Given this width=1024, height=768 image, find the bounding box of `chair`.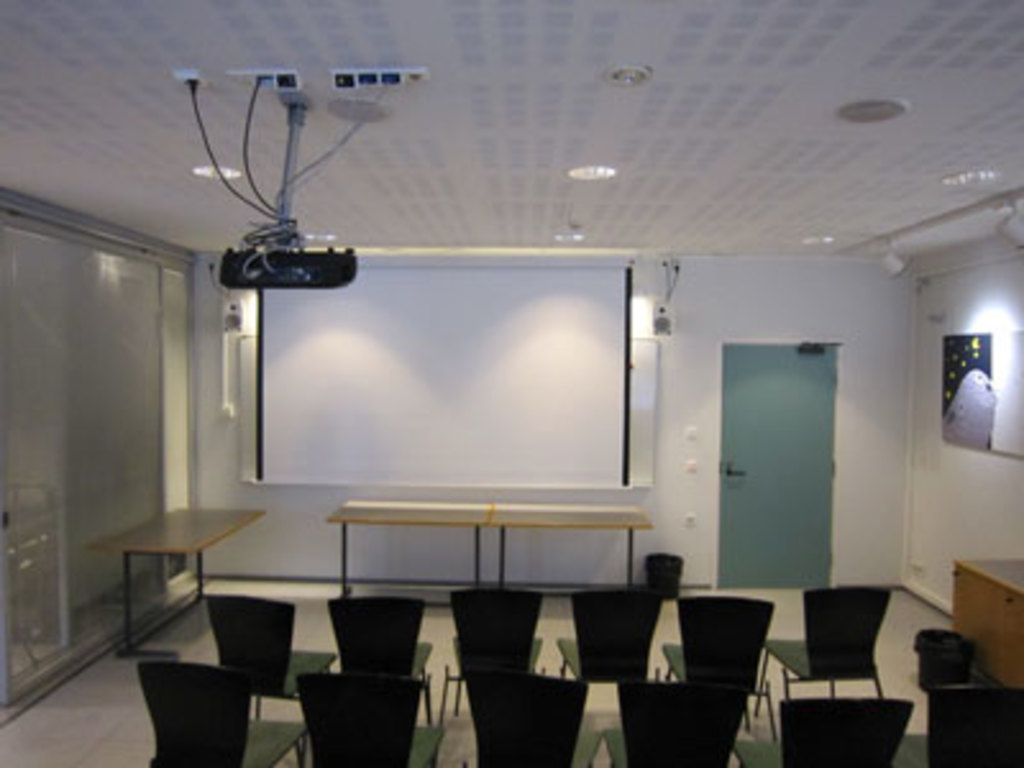
[x1=660, y1=591, x2=781, y2=740].
